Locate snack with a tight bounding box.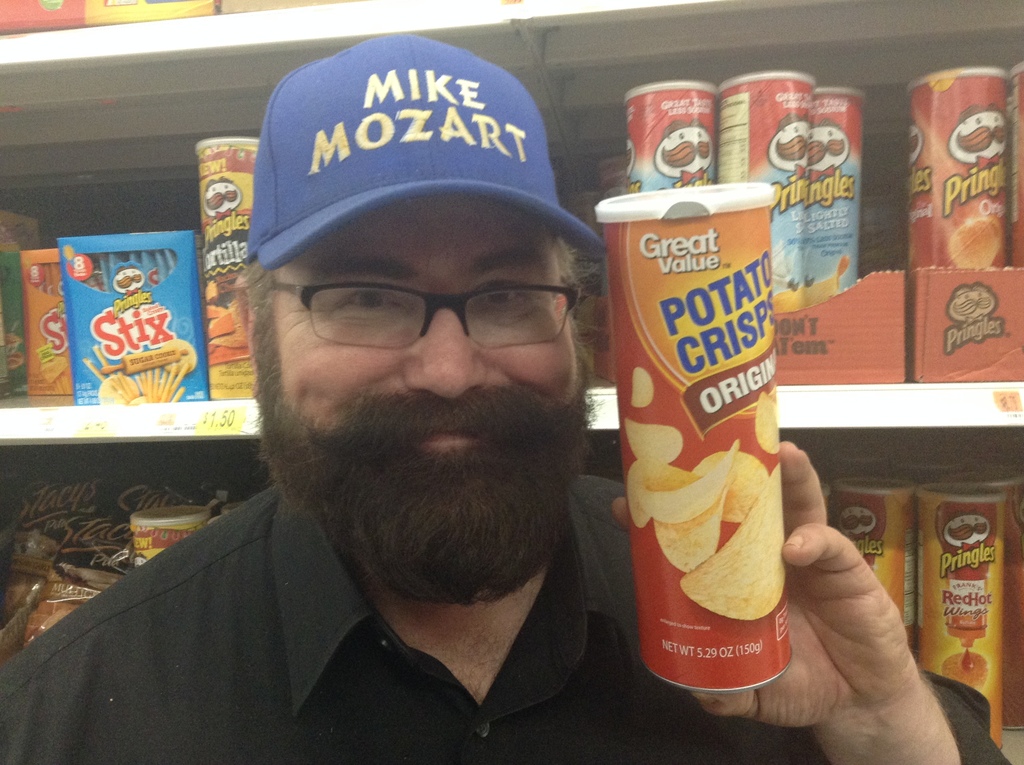
(x1=191, y1=138, x2=272, y2=405).
